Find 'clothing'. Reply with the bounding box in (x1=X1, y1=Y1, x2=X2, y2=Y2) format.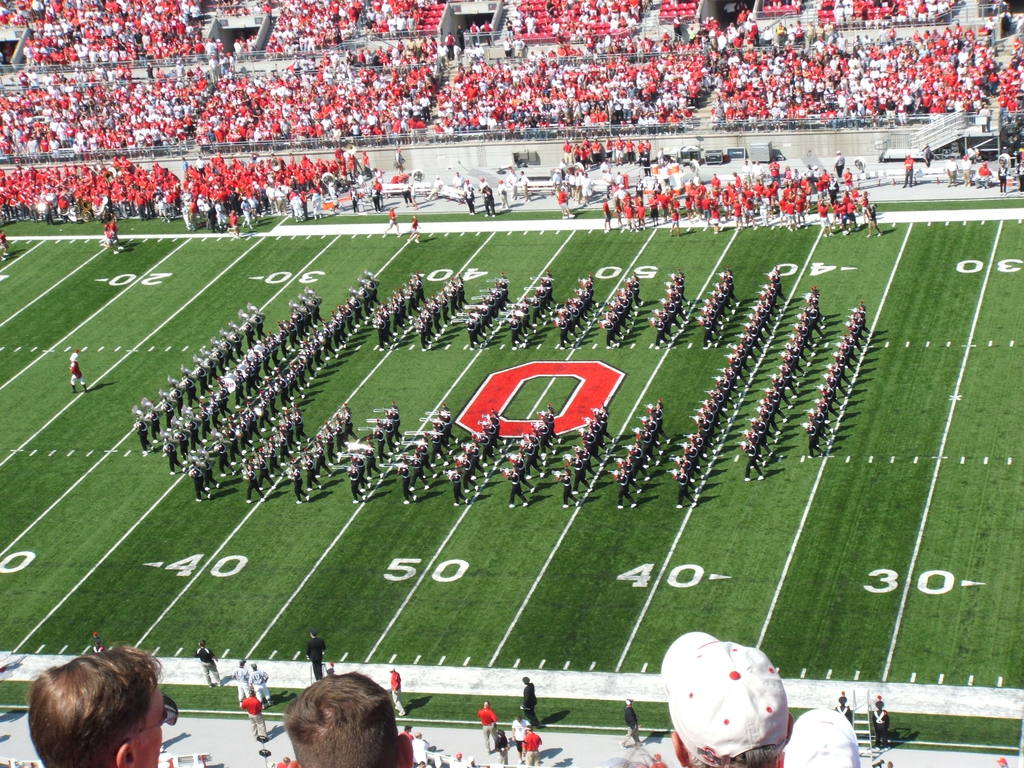
(x1=483, y1=185, x2=496, y2=215).
